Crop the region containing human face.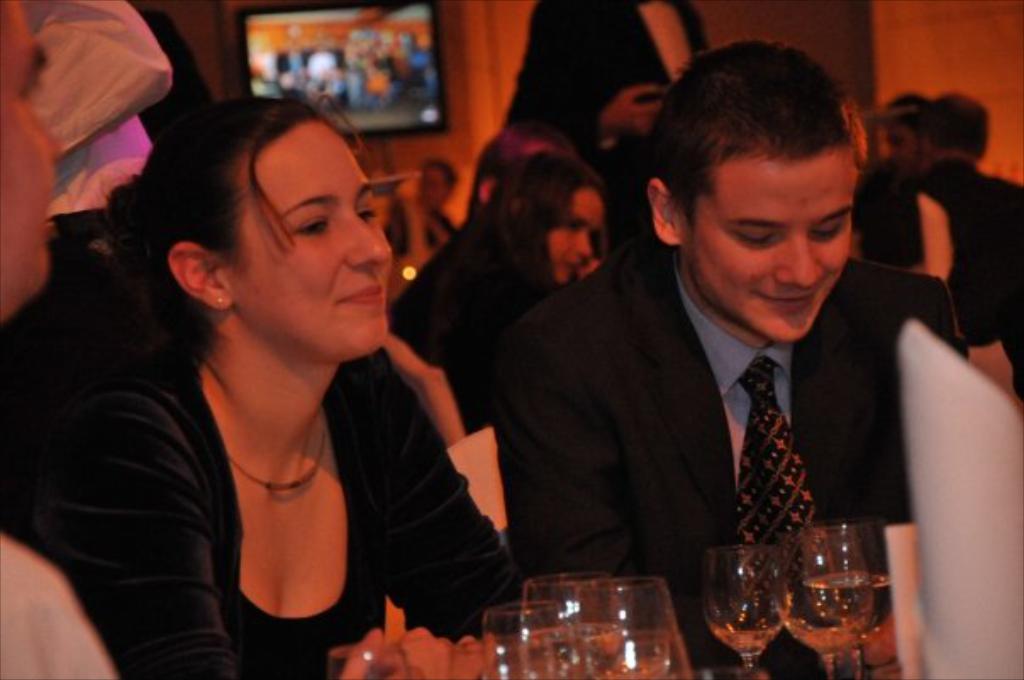
Crop region: <bbox>0, 0, 66, 322</bbox>.
